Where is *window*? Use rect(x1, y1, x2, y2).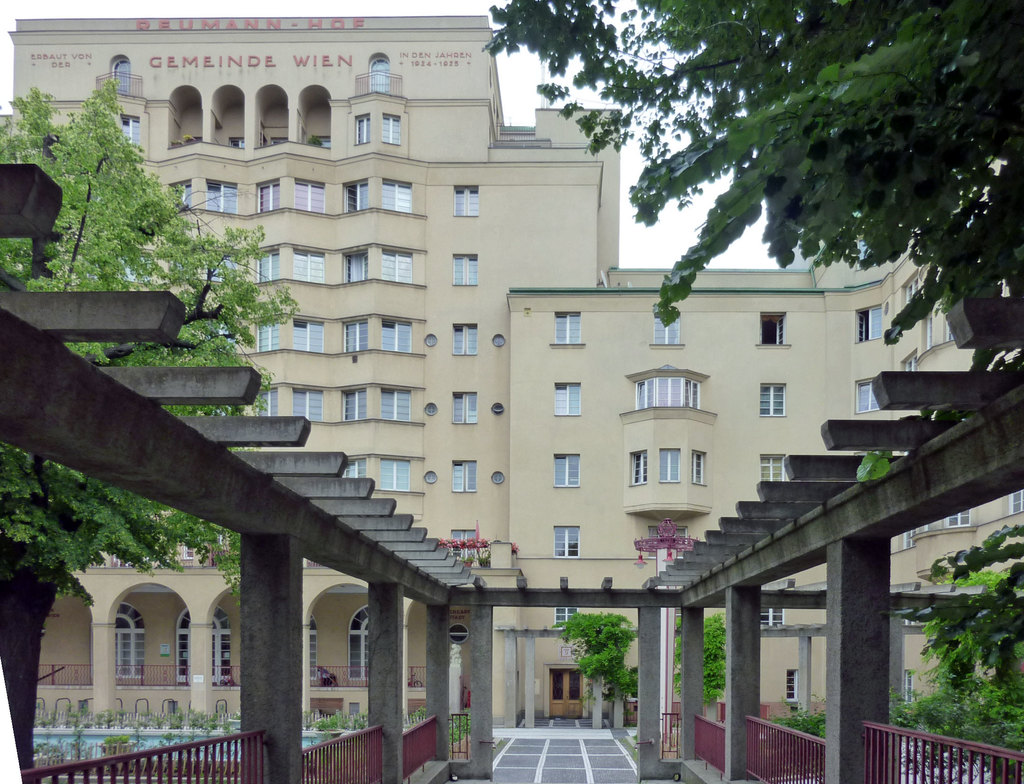
rect(629, 451, 644, 484).
